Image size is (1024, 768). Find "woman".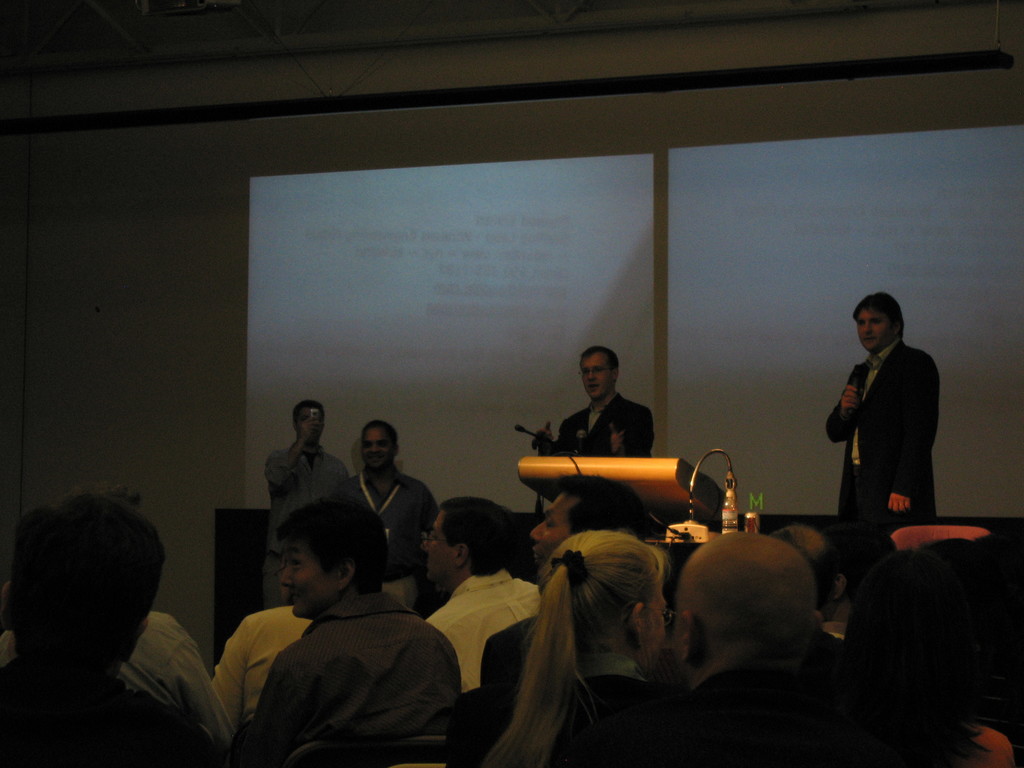
[457,504,707,767].
